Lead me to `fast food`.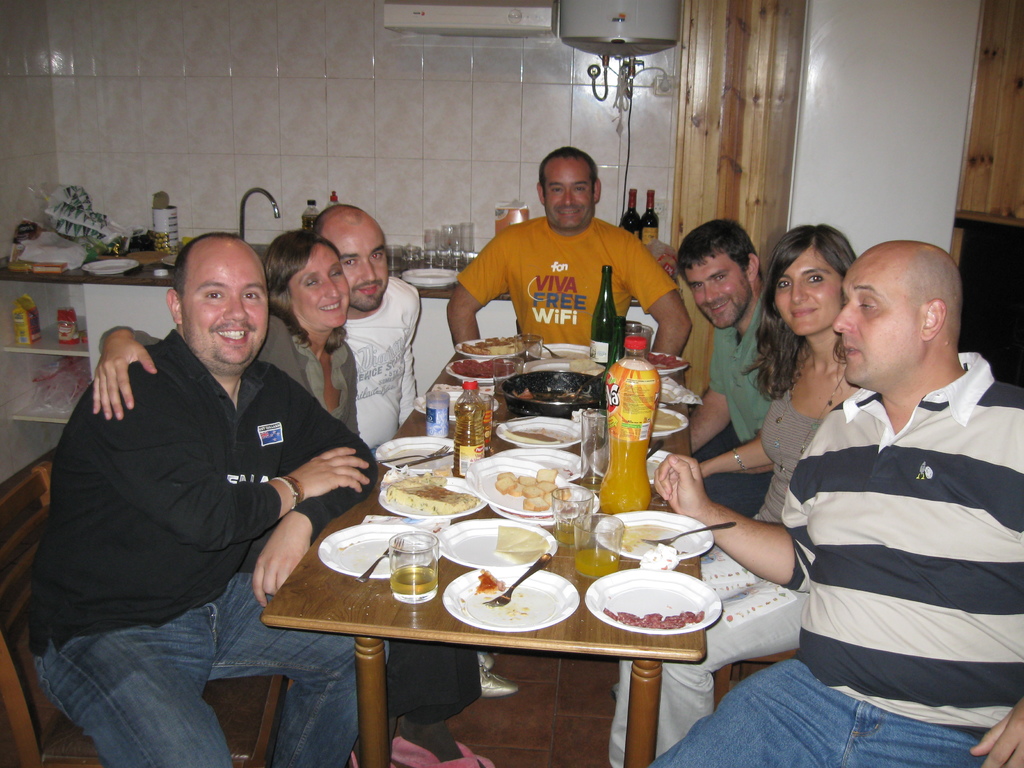
Lead to 600, 609, 620, 620.
